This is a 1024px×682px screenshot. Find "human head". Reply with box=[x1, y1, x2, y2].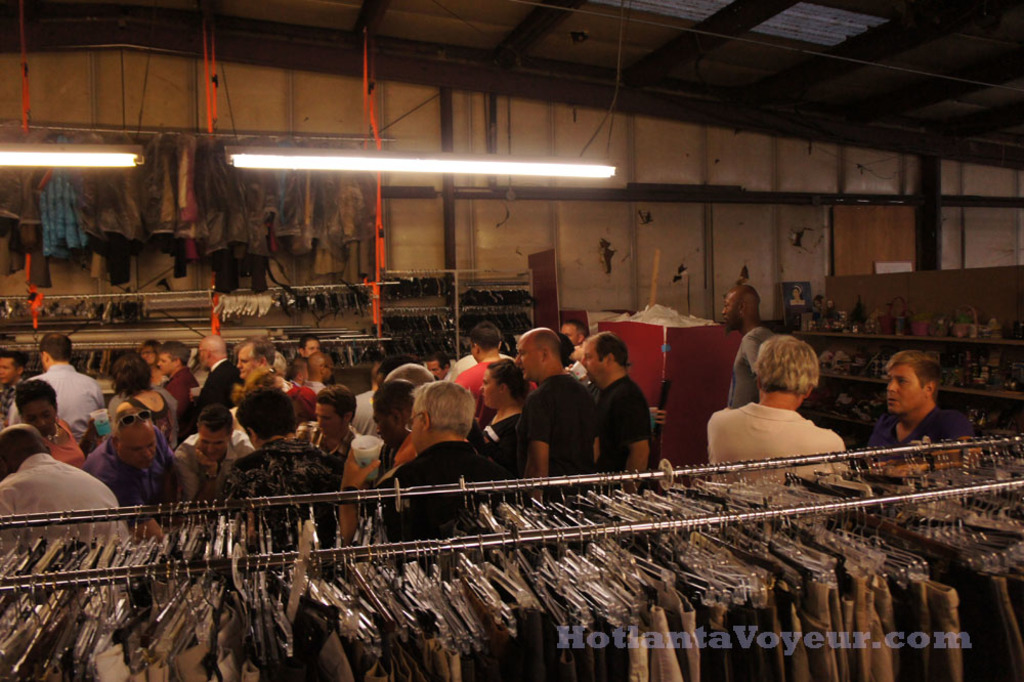
box=[234, 385, 293, 447].
